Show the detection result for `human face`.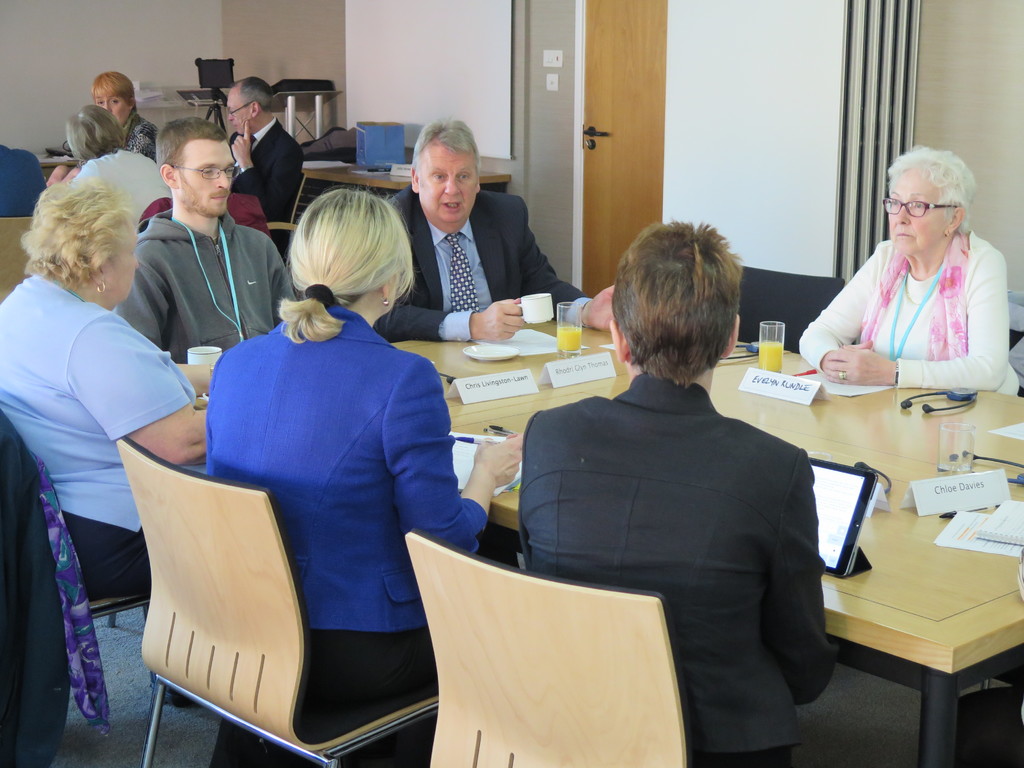
[x1=106, y1=225, x2=144, y2=303].
